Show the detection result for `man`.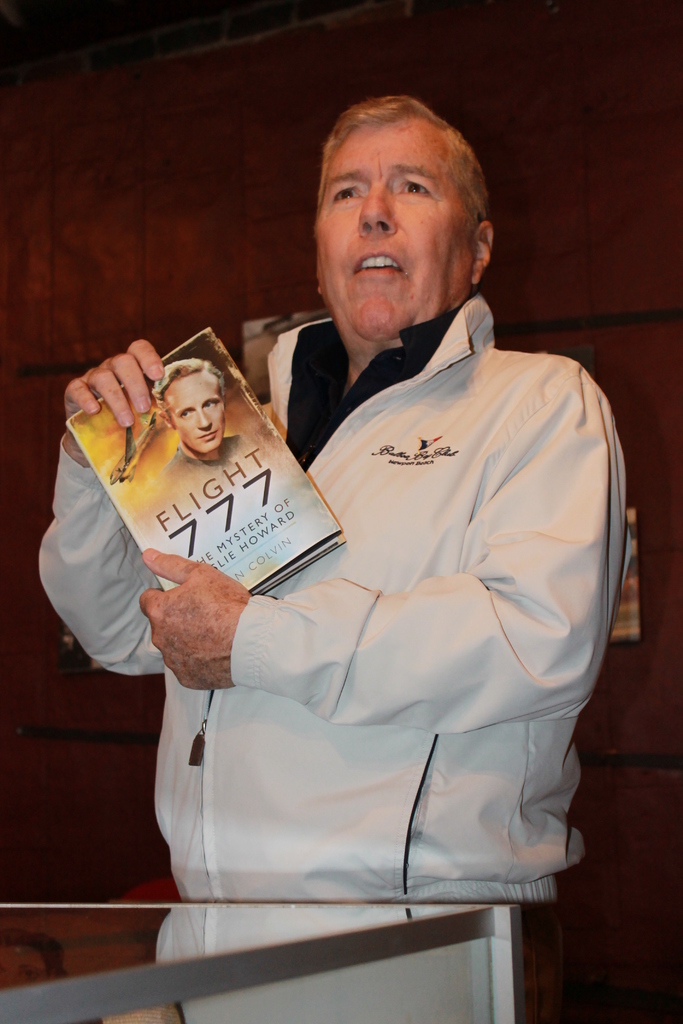
40 95 625 1023.
